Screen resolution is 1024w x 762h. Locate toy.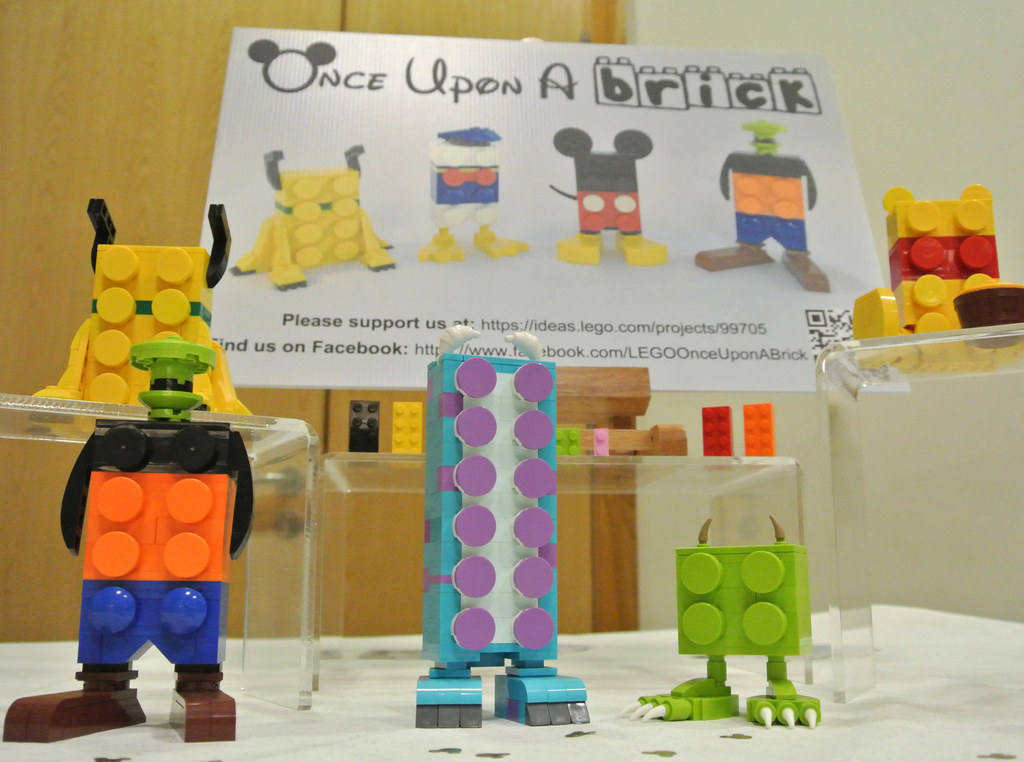
(x1=623, y1=504, x2=823, y2=725).
